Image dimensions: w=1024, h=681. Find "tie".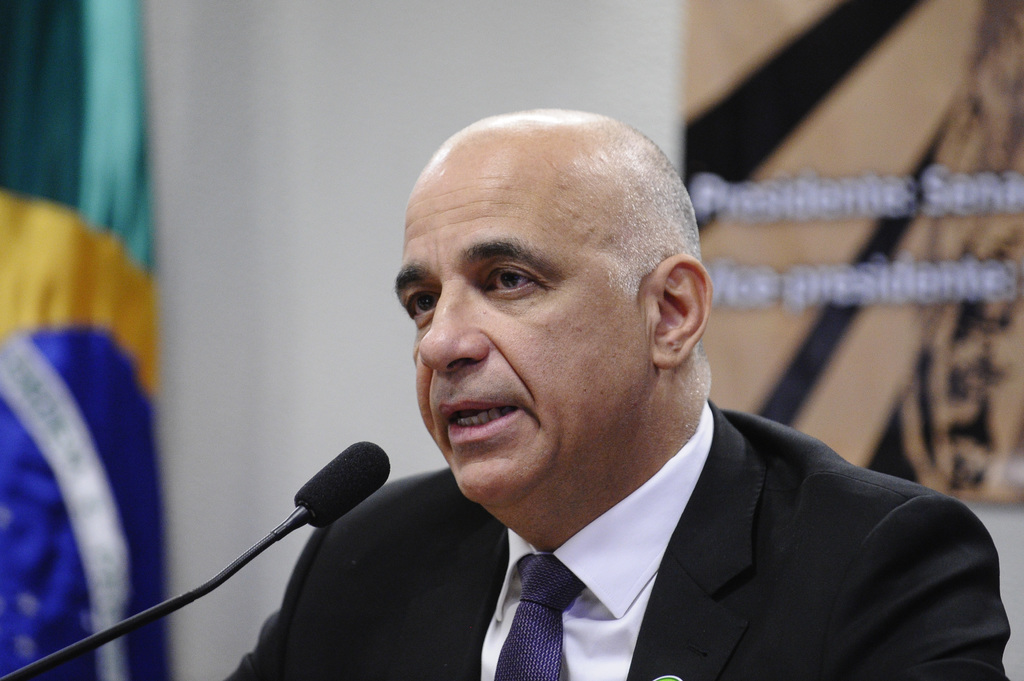
BBox(493, 549, 588, 680).
